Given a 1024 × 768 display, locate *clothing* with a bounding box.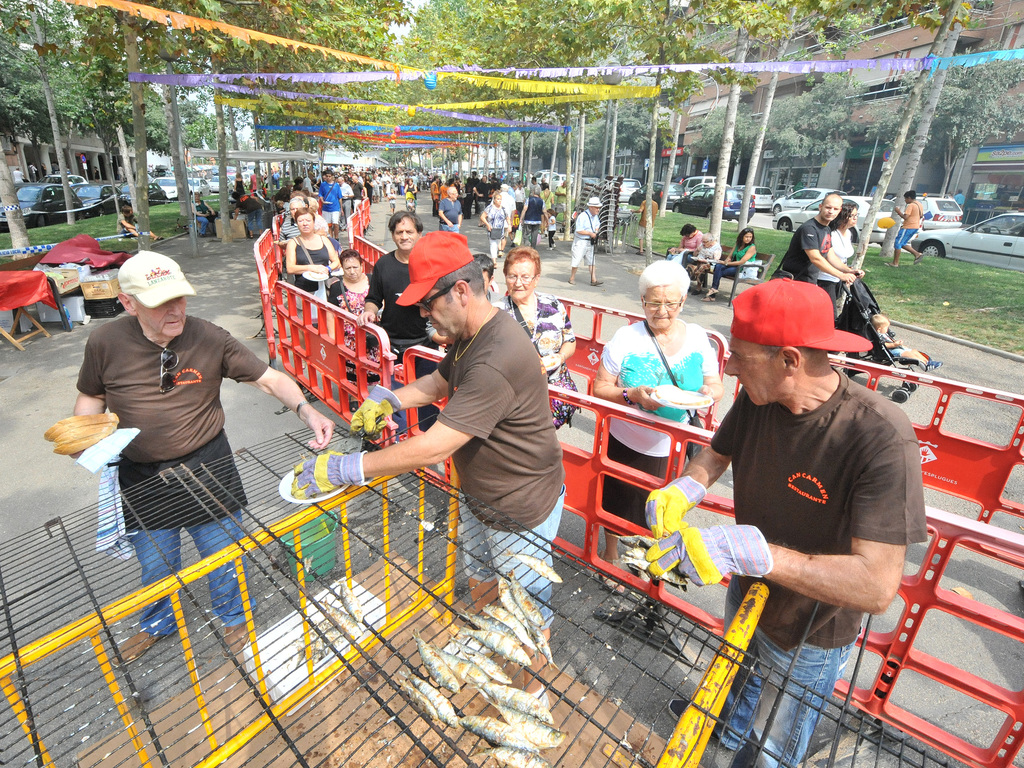
Located: BBox(76, 314, 271, 625).
